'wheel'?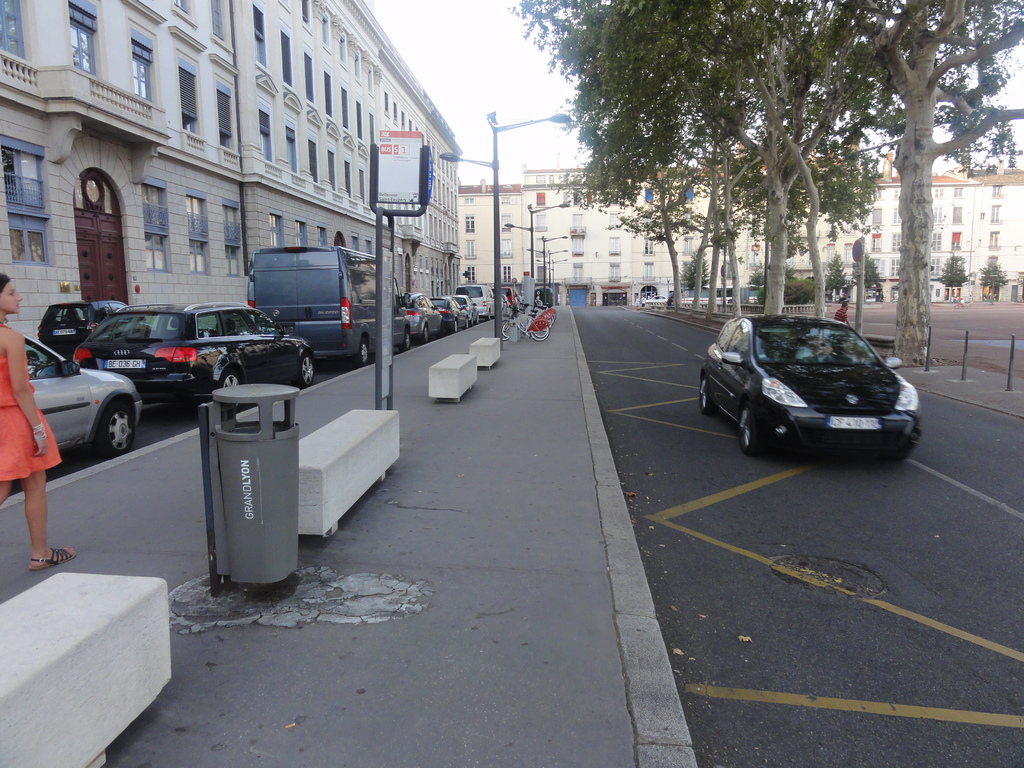
(x1=396, y1=328, x2=411, y2=352)
